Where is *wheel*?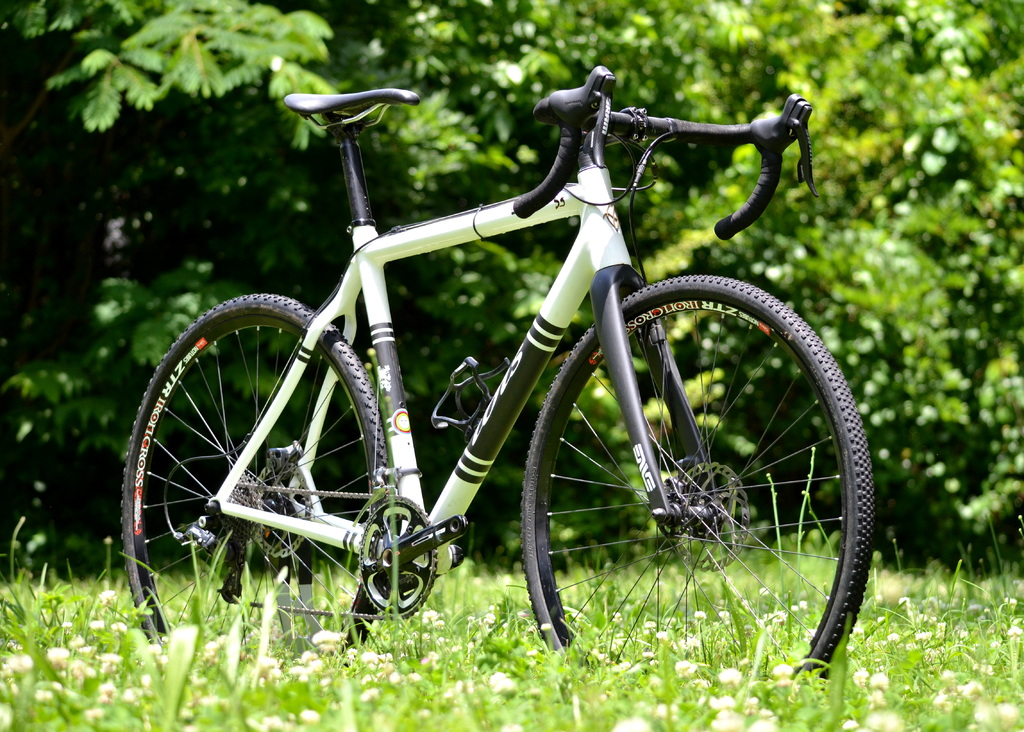
113, 285, 387, 681.
